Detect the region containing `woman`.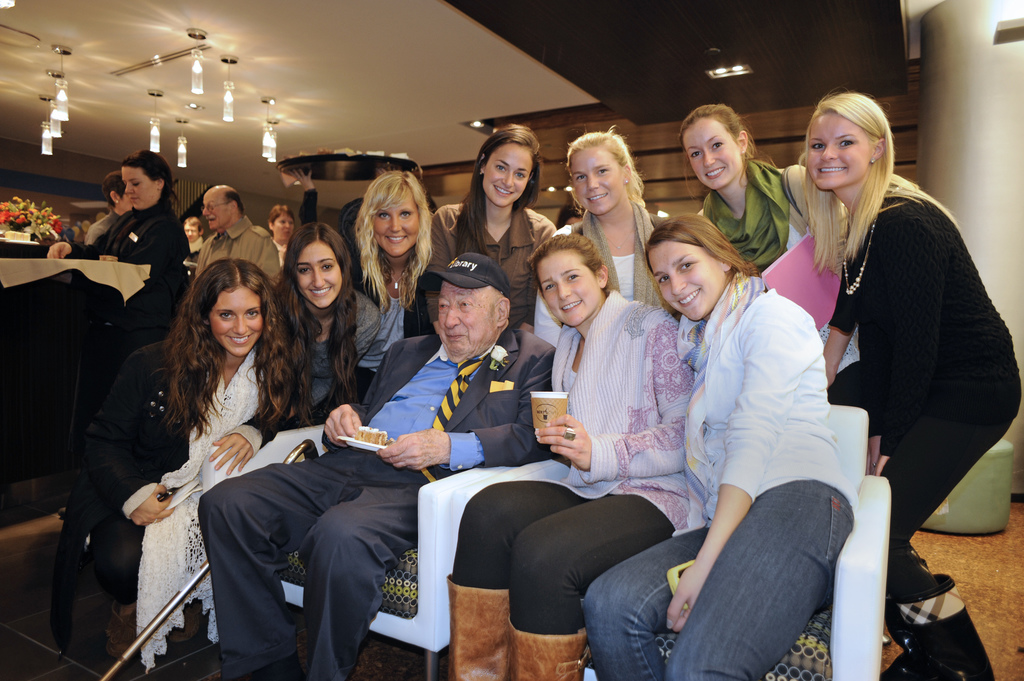
{"x1": 530, "y1": 124, "x2": 669, "y2": 355}.
